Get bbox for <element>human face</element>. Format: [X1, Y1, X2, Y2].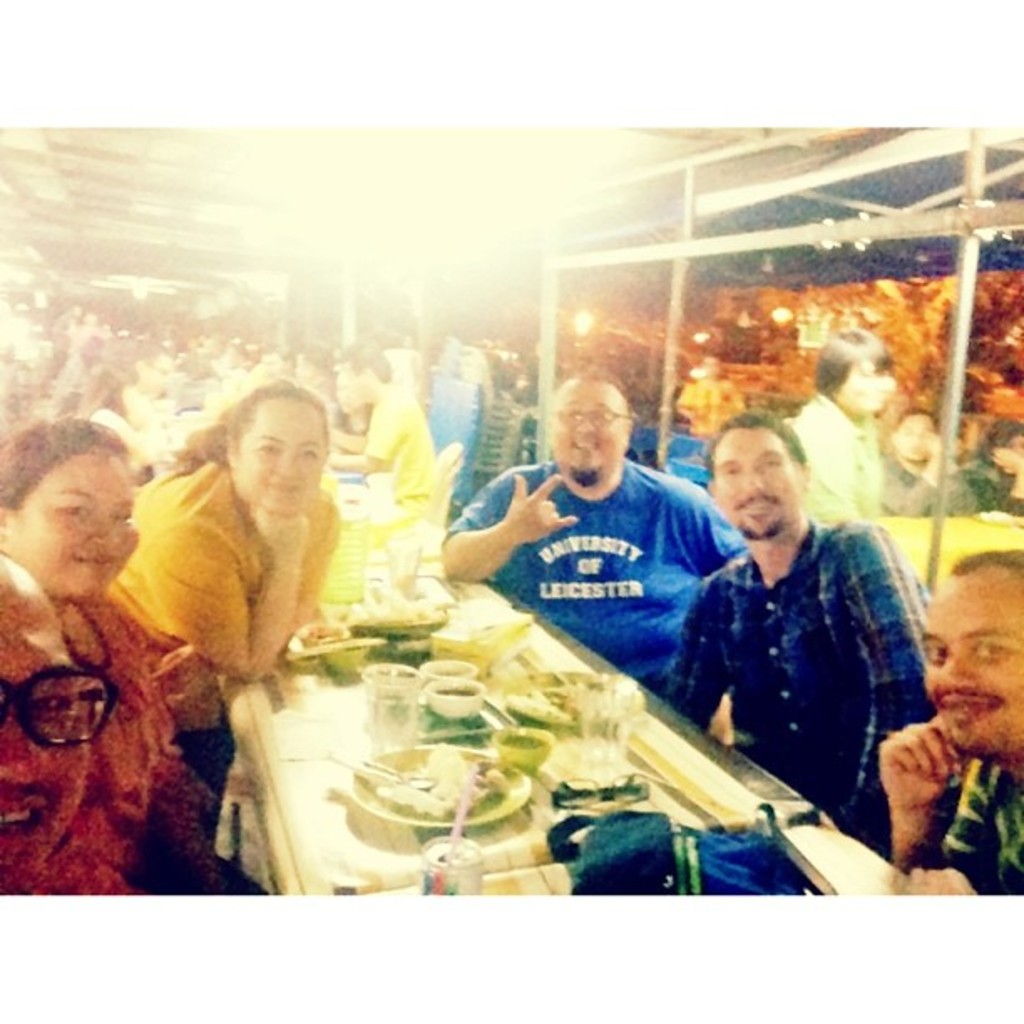
[902, 422, 934, 458].
